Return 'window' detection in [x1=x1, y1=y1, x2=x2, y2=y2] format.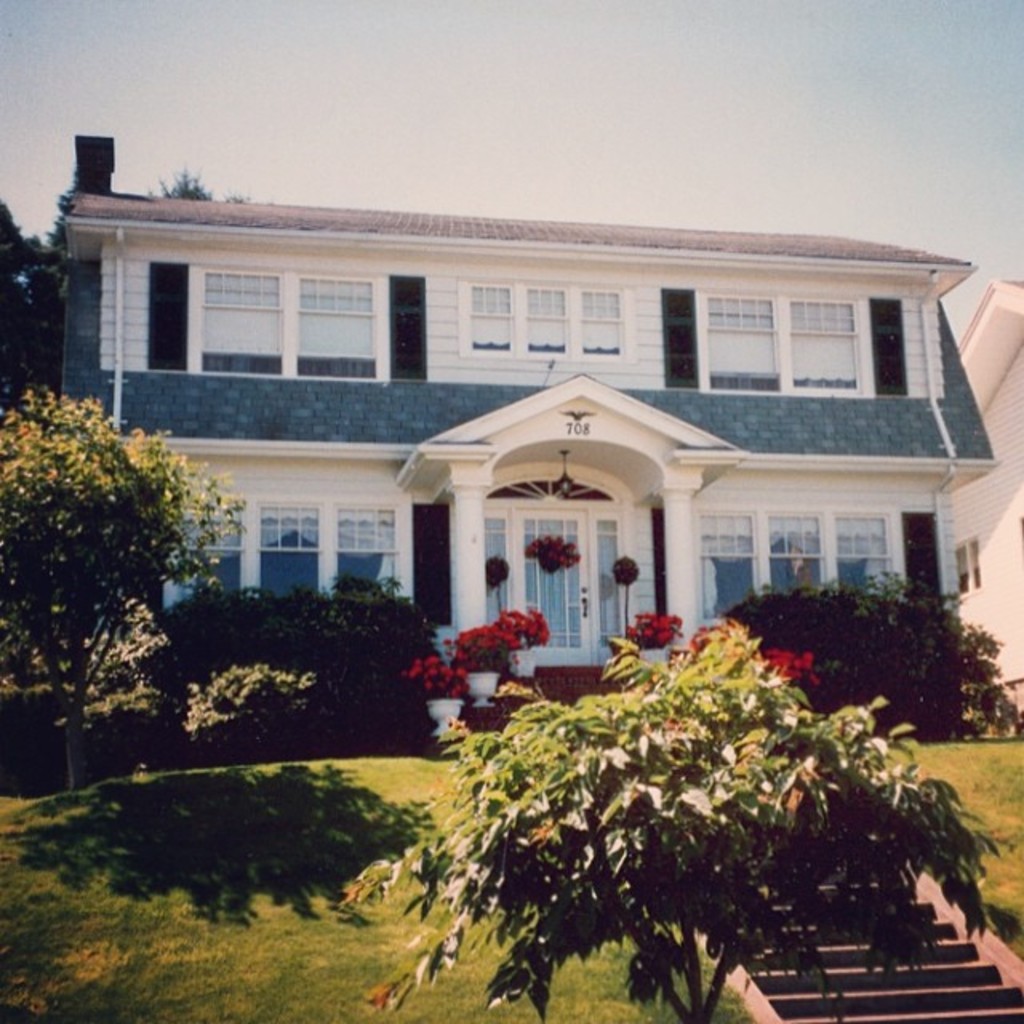
[x1=779, y1=294, x2=856, y2=392].
